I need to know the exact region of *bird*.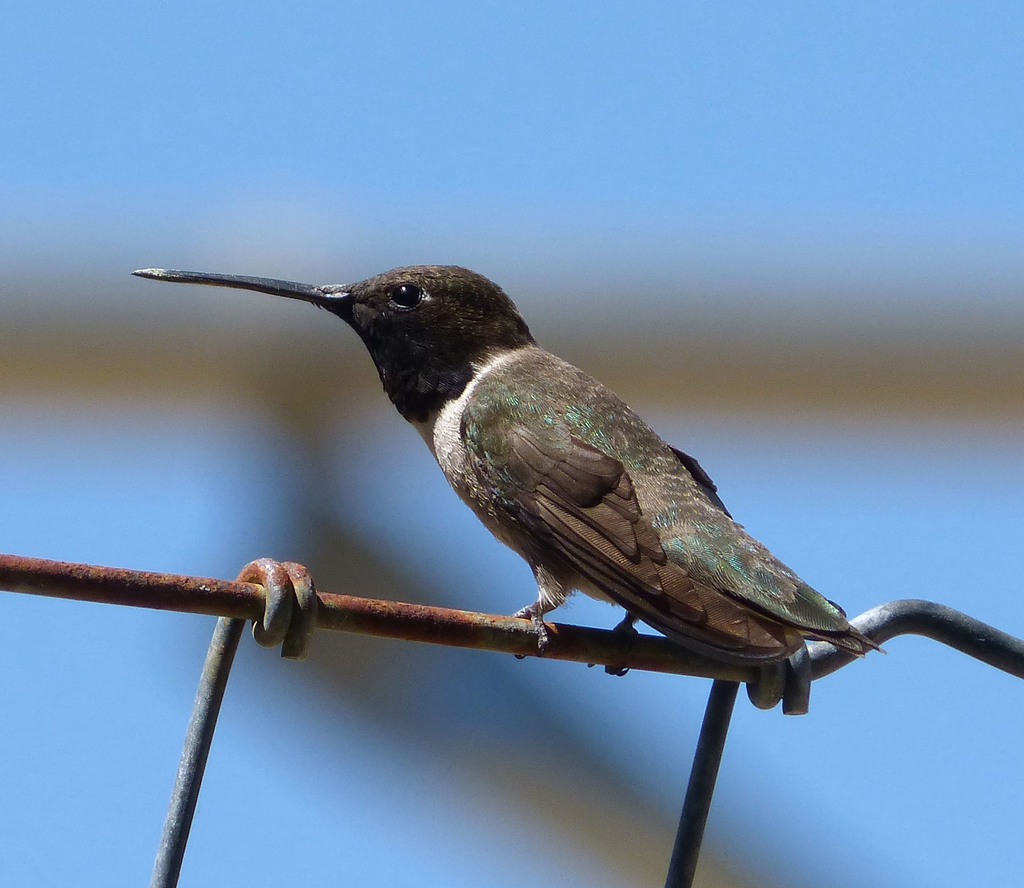
Region: [left=142, top=268, right=901, bottom=689].
